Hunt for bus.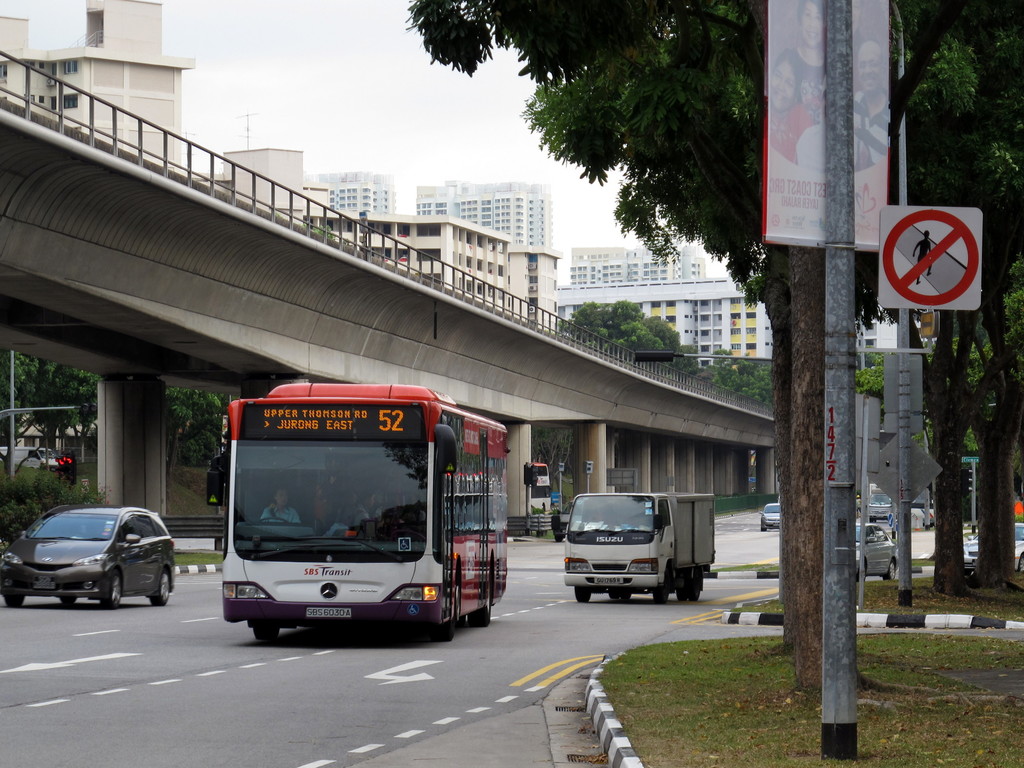
Hunted down at [526, 460, 552, 518].
